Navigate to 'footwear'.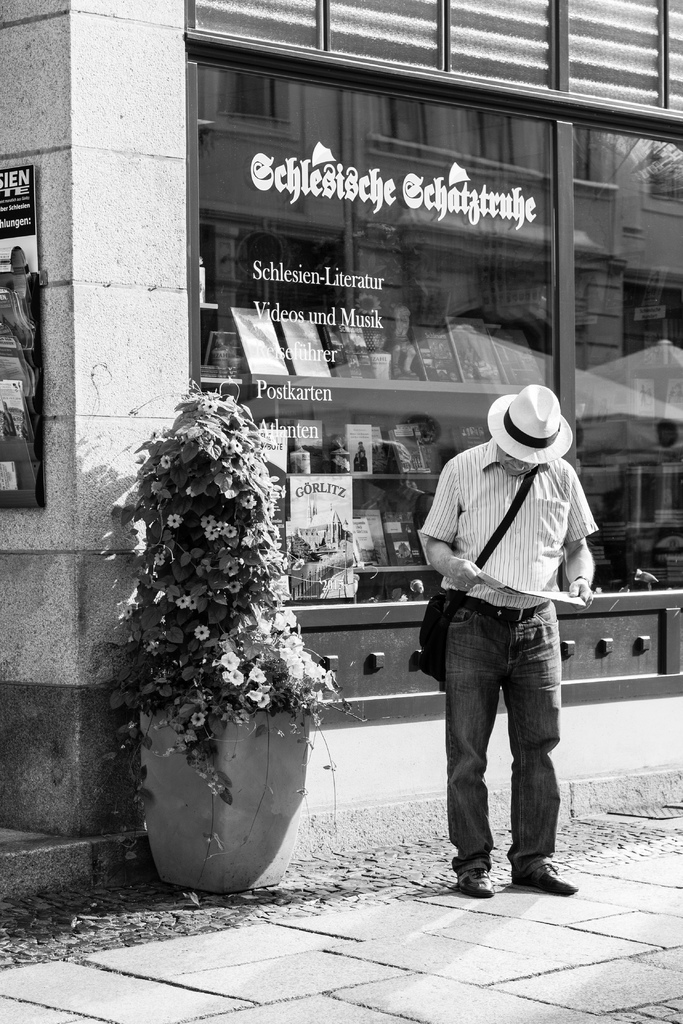
Navigation target: {"left": 516, "top": 860, "right": 572, "bottom": 893}.
